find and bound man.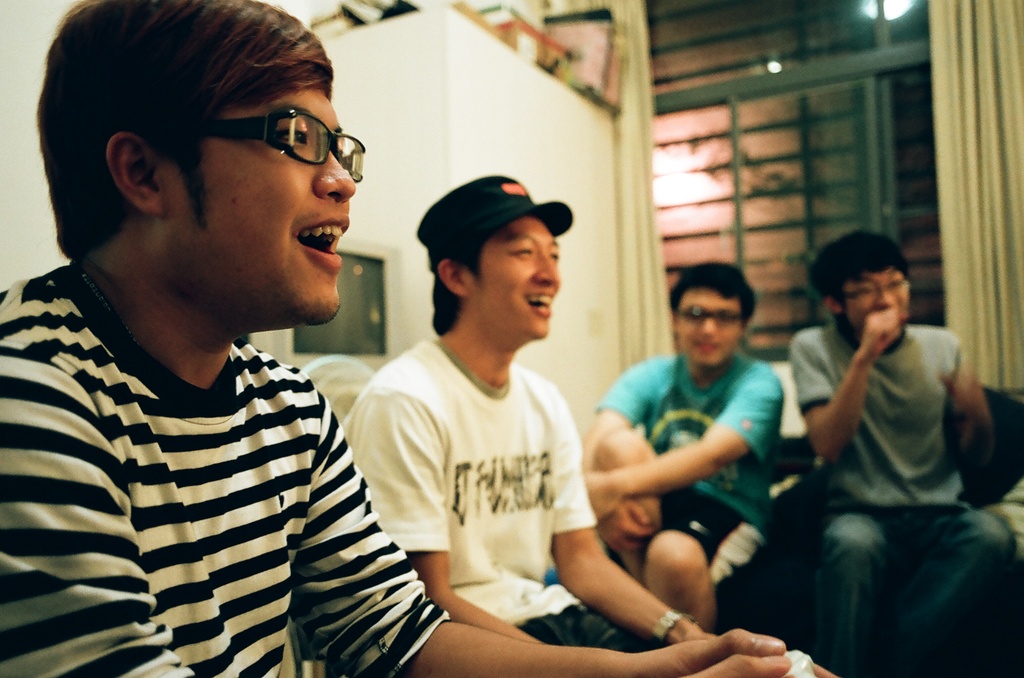
Bound: (1,4,463,650).
